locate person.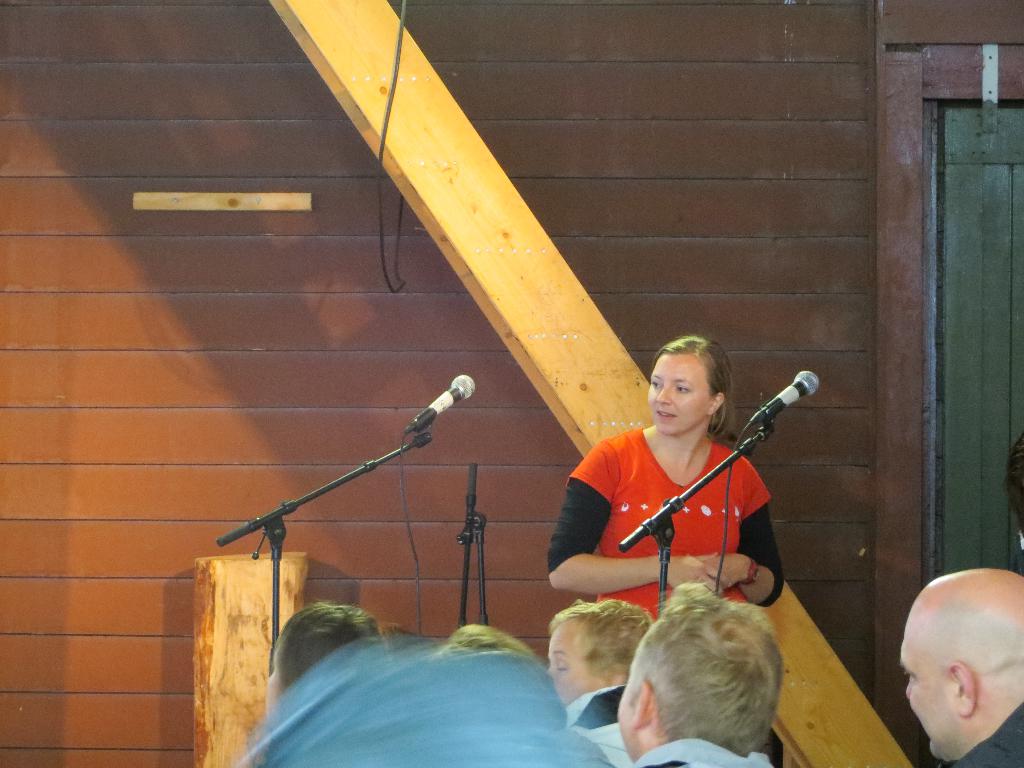
Bounding box: bbox=[546, 606, 654, 761].
